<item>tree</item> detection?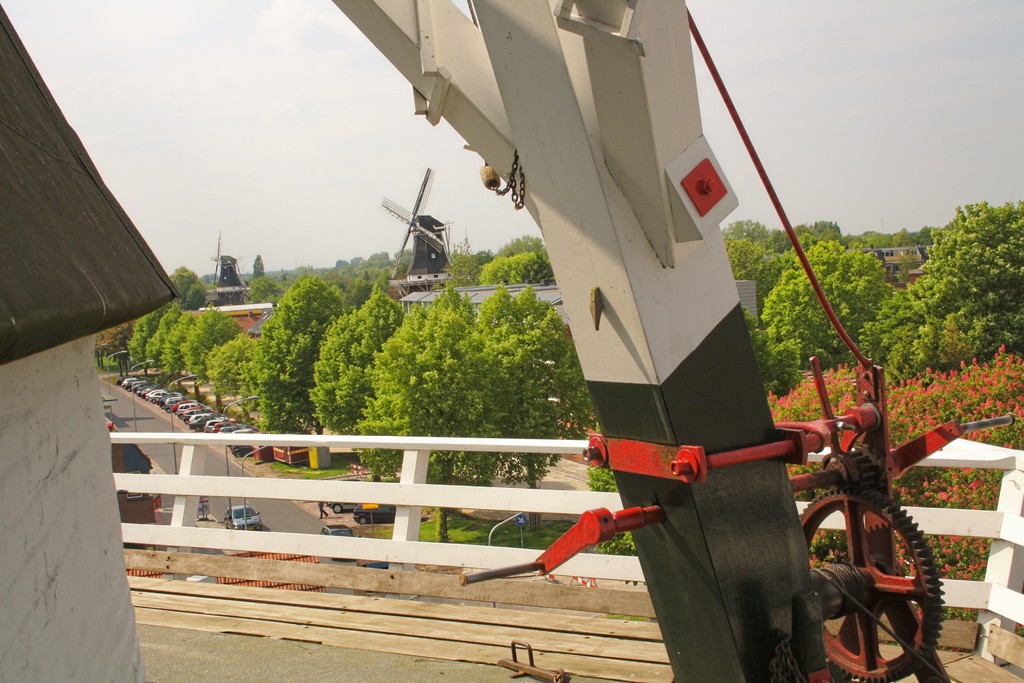
x1=356, y1=261, x2=400, y2=283
